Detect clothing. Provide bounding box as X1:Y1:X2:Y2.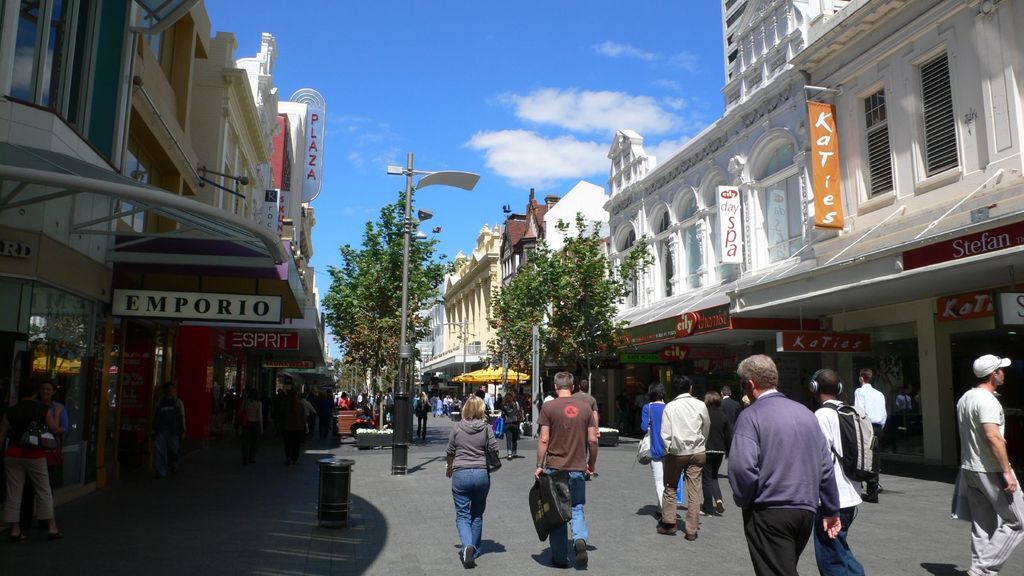
156:402:179:477.
